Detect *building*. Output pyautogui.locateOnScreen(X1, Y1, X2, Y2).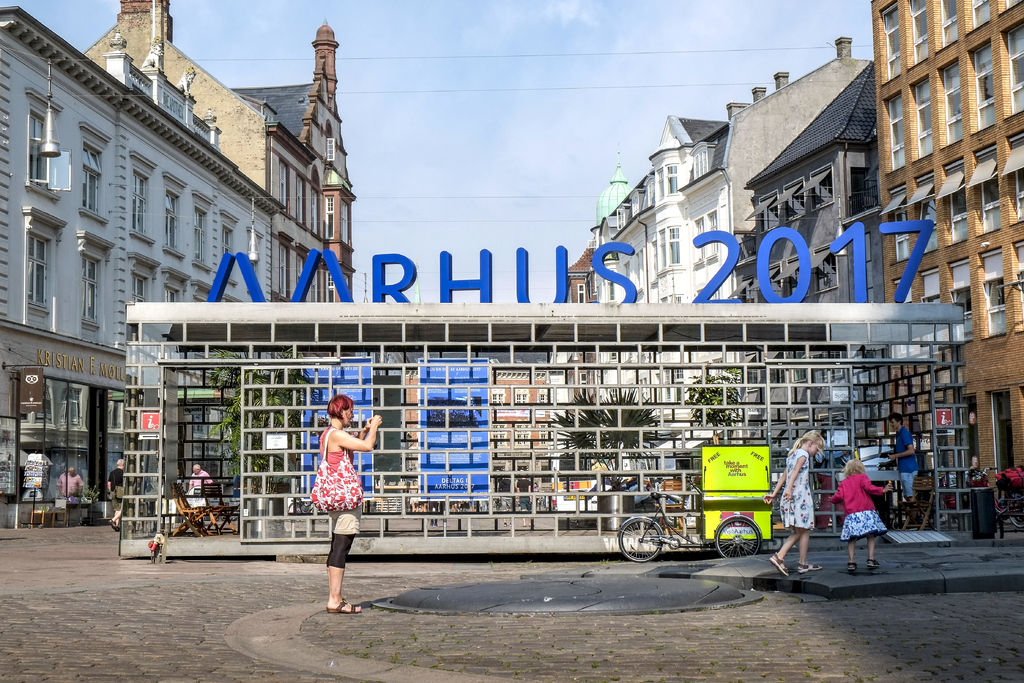
pyautogui.locateOnScreen(232, 20, 360, 309).
